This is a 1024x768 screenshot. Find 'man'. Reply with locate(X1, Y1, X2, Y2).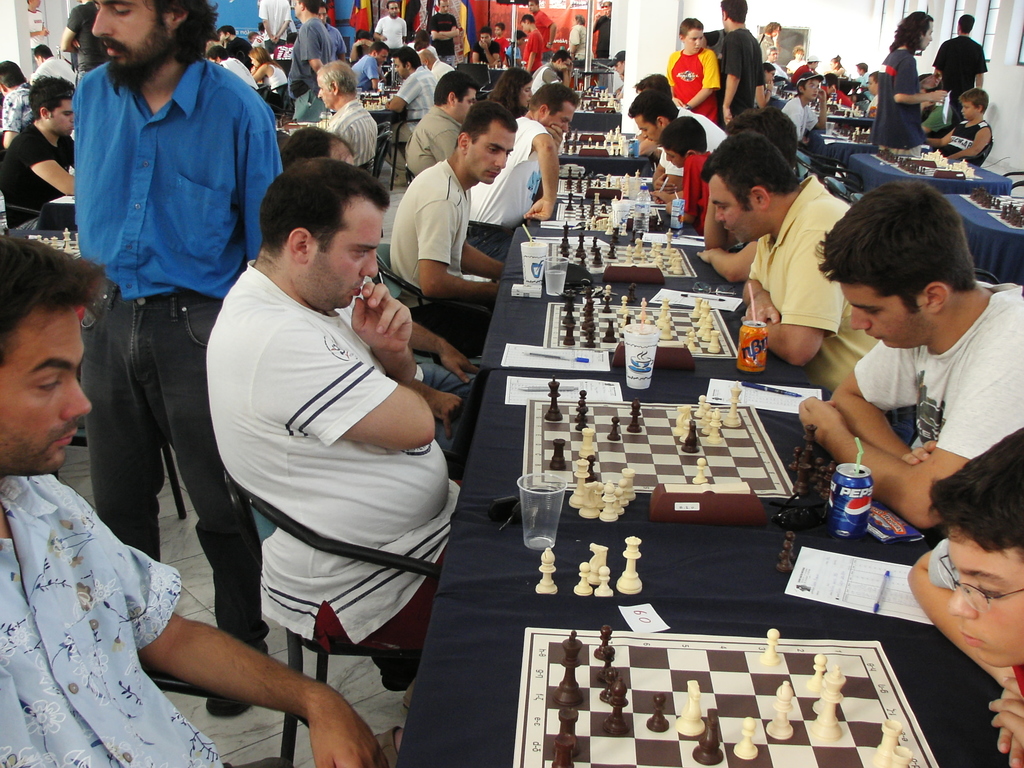
locate(429, 0, 457, 62).
